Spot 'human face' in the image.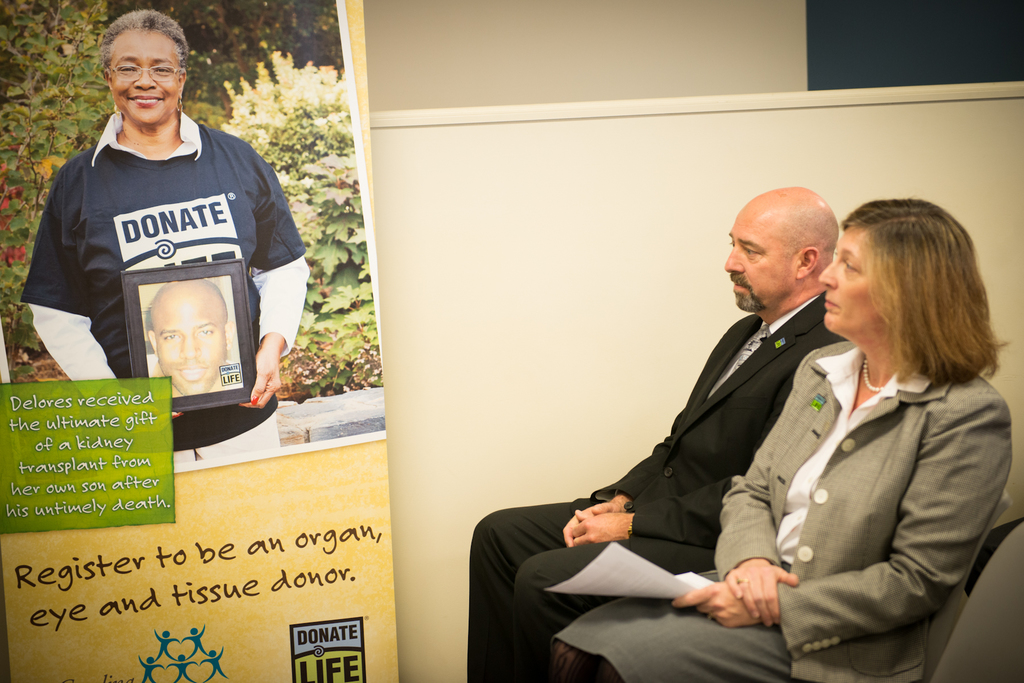
'human face' found at crop(817, 226, 886, 328).
